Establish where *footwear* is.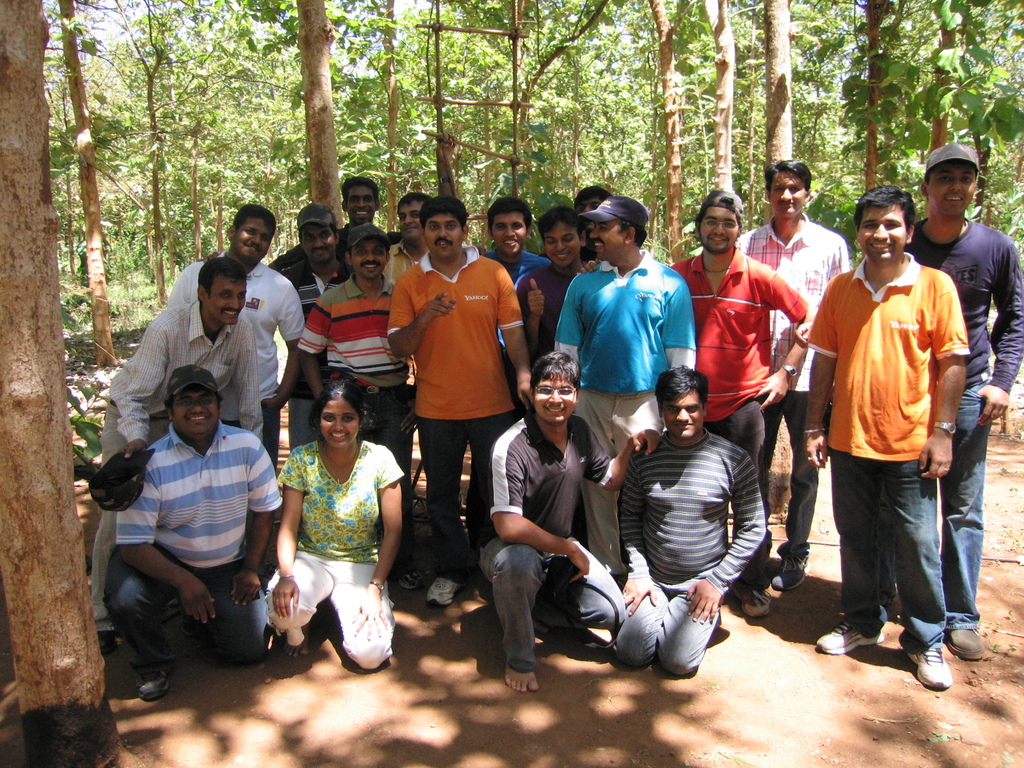
Established at locate(774, 550, 811, 590).
